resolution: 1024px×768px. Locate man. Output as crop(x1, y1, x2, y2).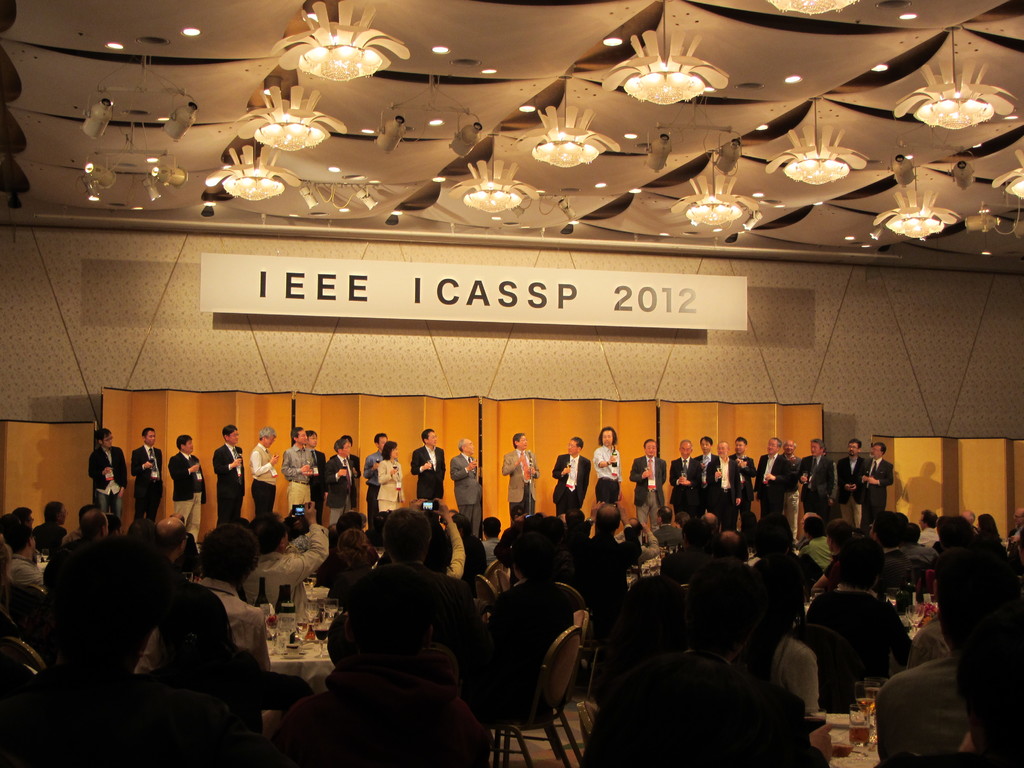
crop(13, 523, 66, 591).
